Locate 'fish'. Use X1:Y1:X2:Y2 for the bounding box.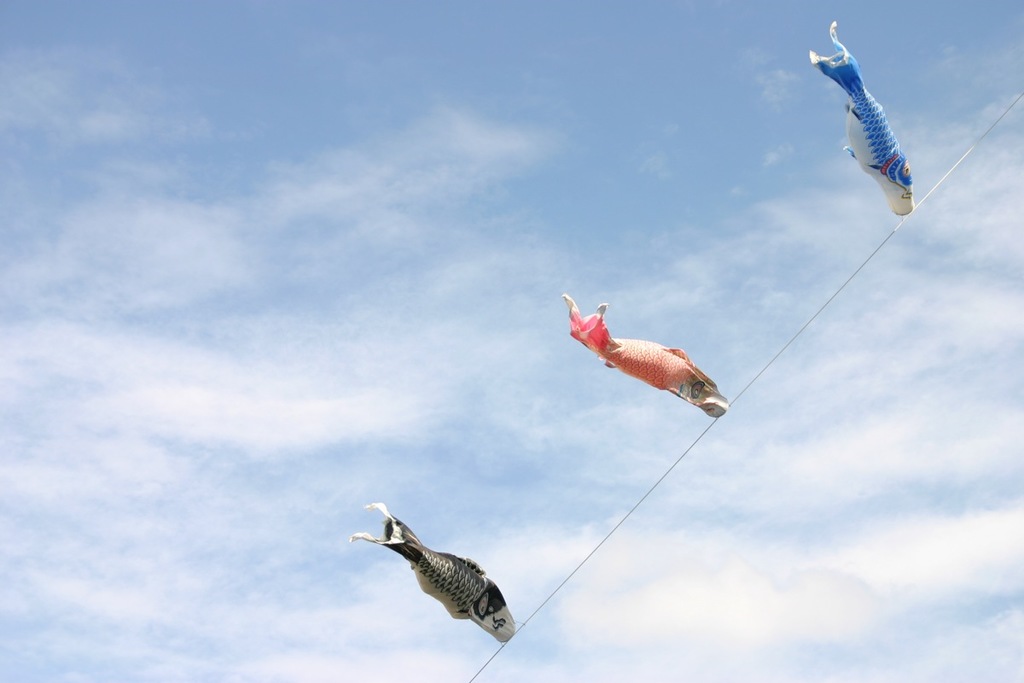
346:499:517:644.
